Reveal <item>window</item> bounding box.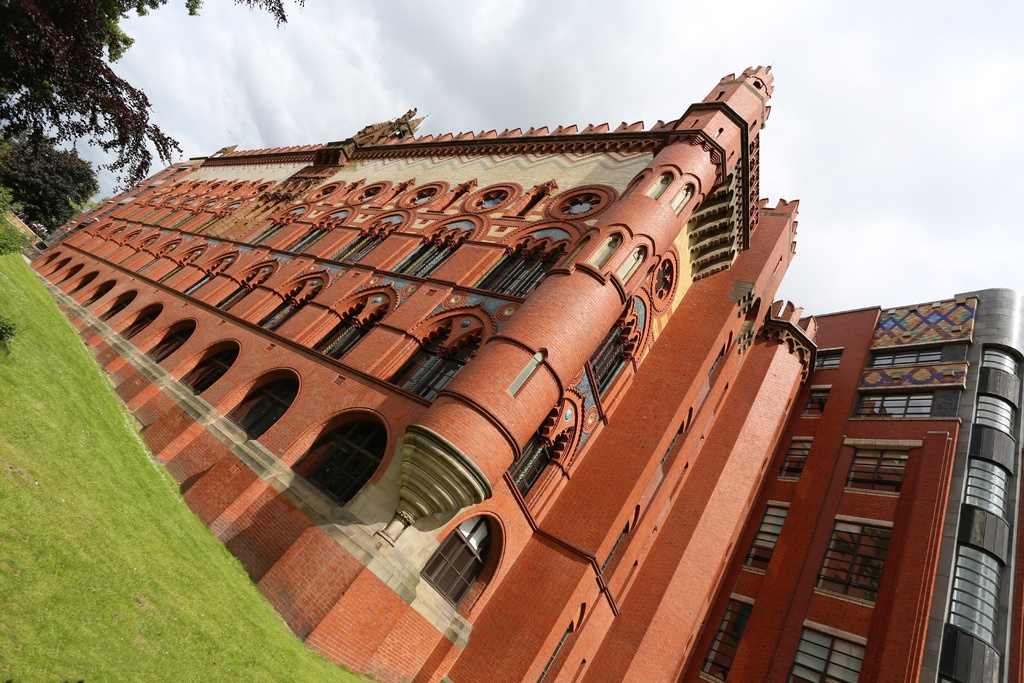
Revealed: (x1=856, y1=394, x2=936, y2=420).
